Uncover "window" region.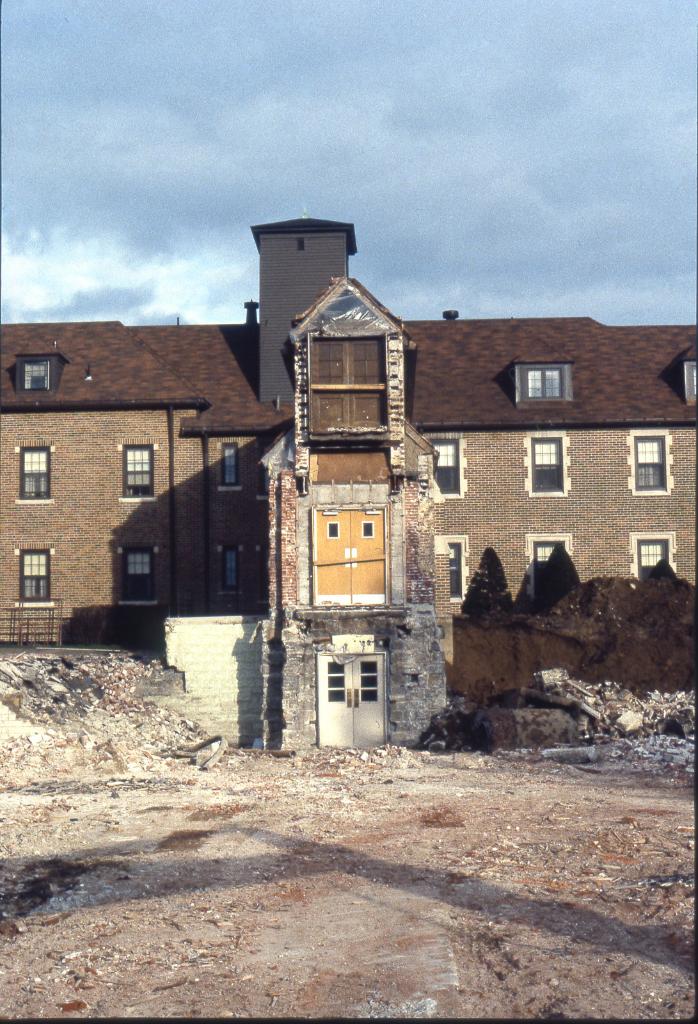
Uncovered: <box>119,547,156,602</box>.
